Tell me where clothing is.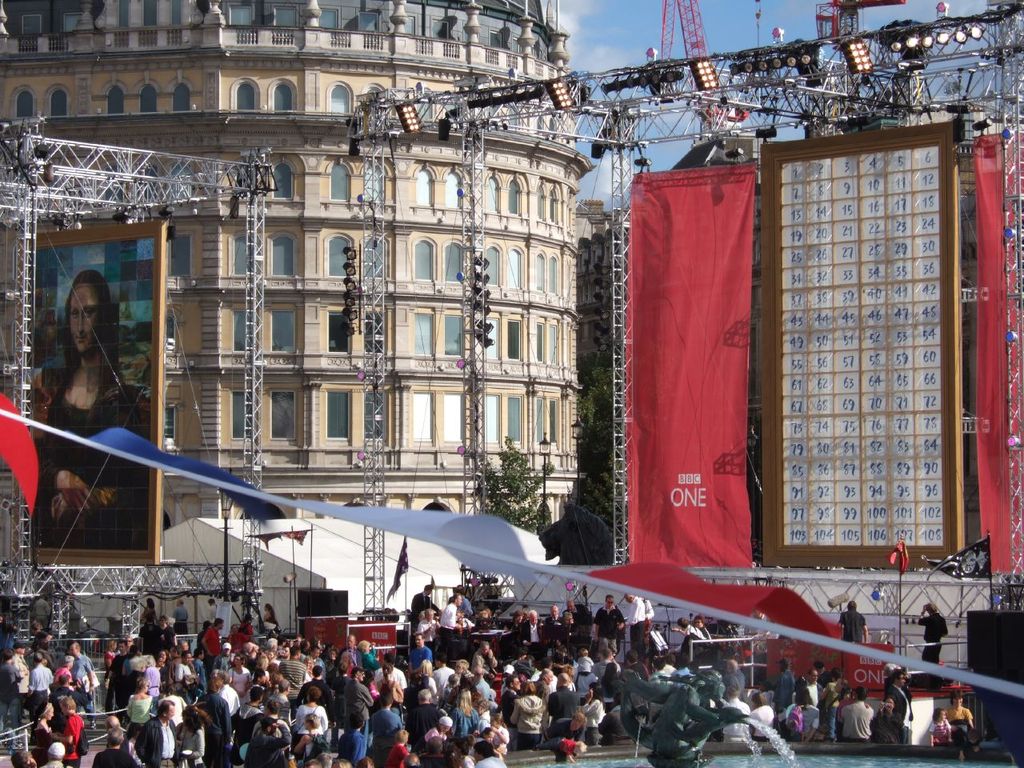
clothing is at 375:662:405:680.
